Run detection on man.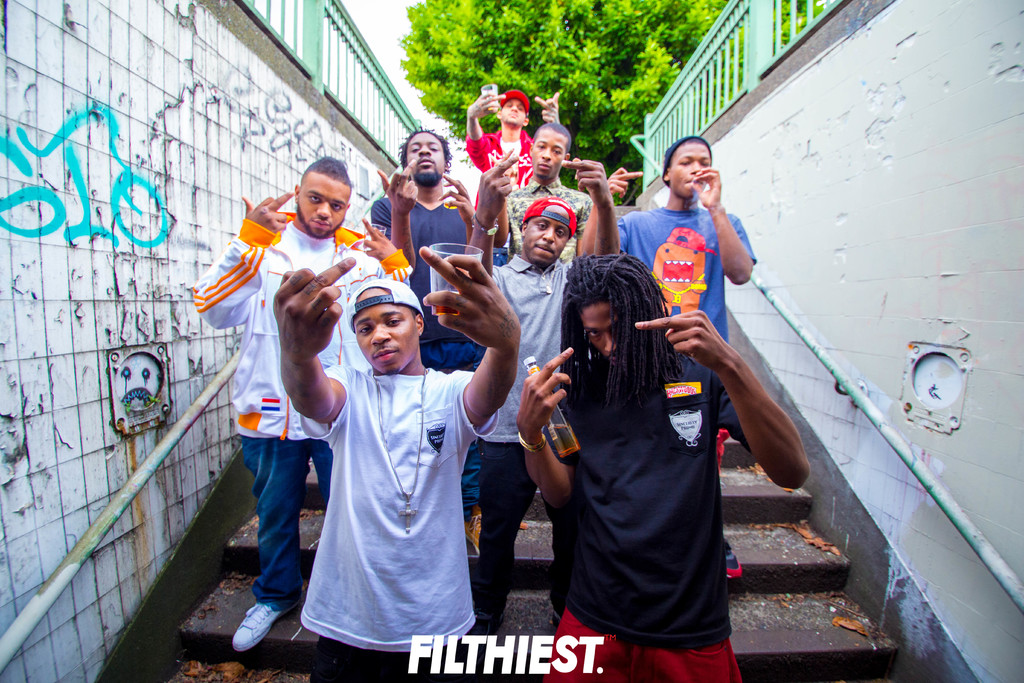
Result: region(467, 74, 562, 235).
